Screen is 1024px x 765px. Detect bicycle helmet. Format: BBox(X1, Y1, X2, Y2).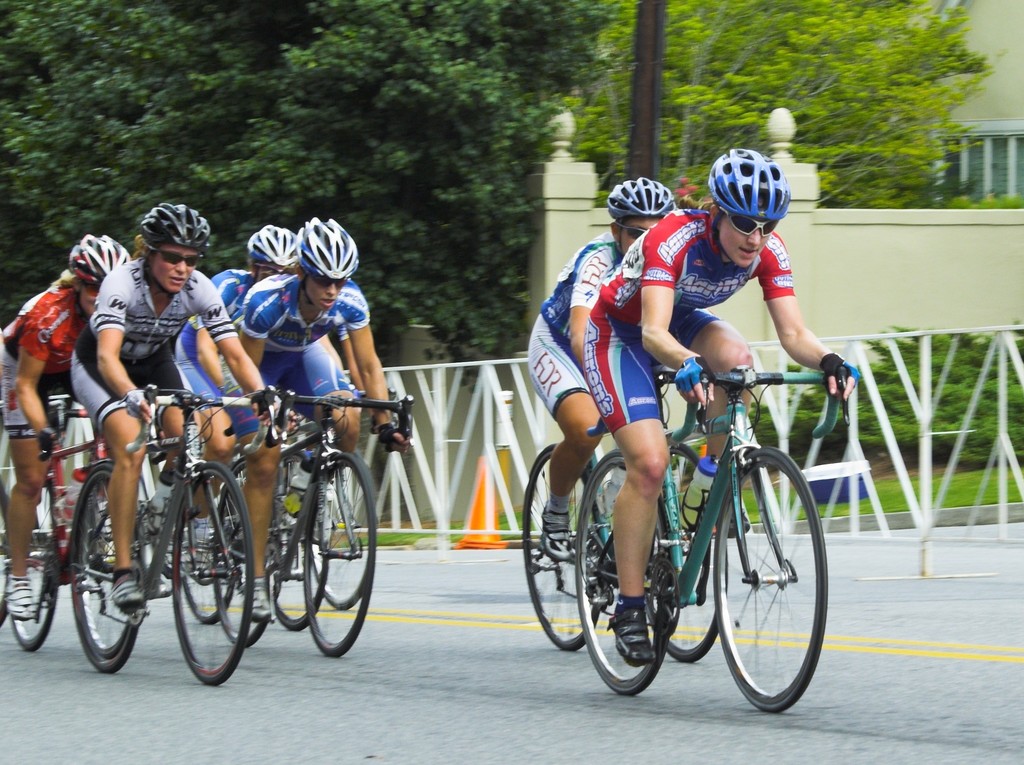
BBox(245, 223, 296, 273).
